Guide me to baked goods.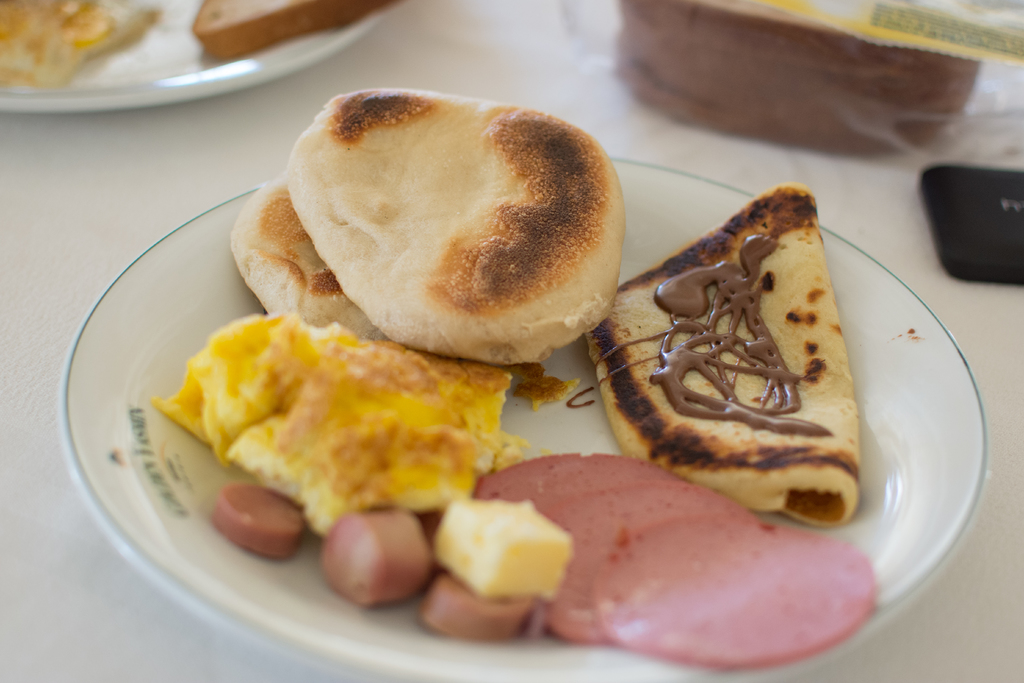
Guidance: box=[279, 76, 628, 370].
